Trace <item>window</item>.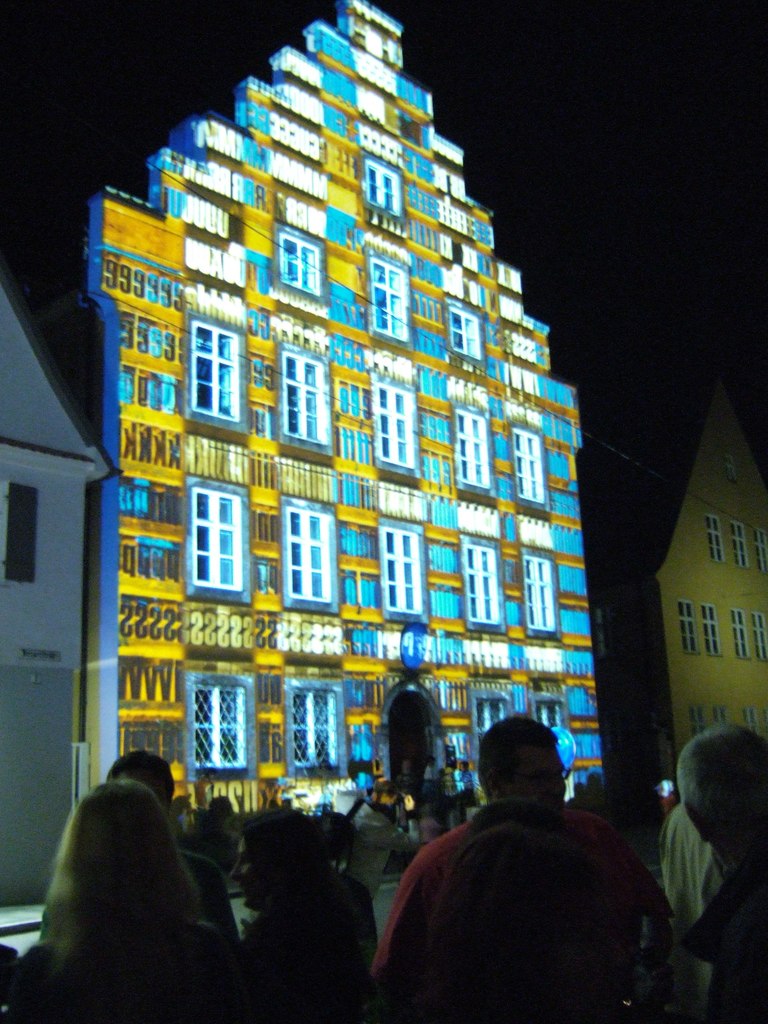
Traced to x1=527, y1=690, x2=567, y2=728.
